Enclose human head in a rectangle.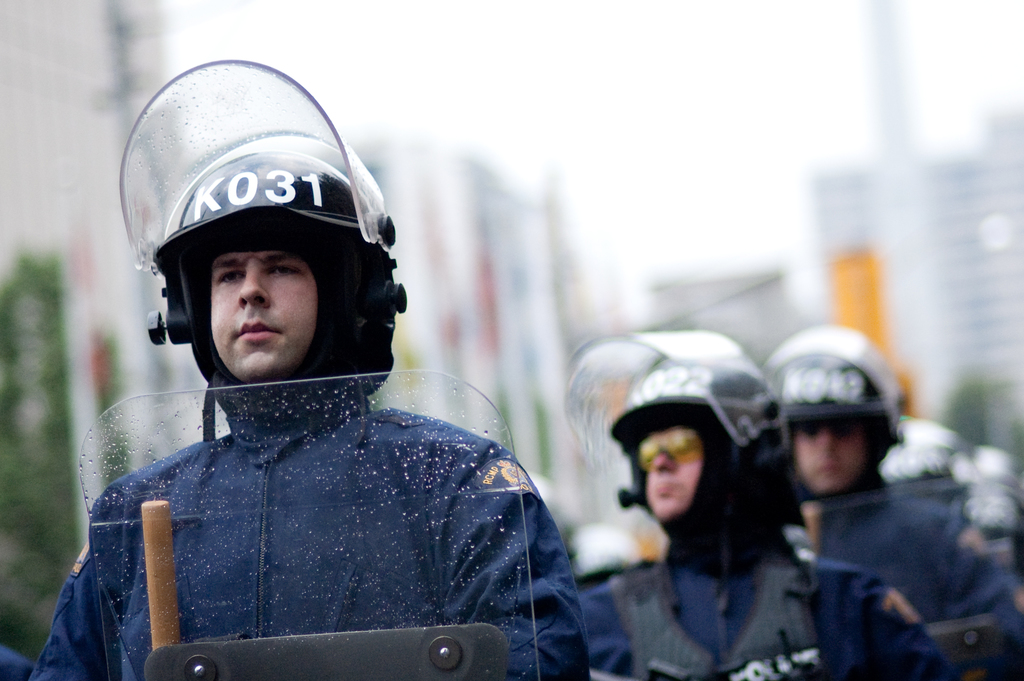
bbox(760, 319, 909, 496).
